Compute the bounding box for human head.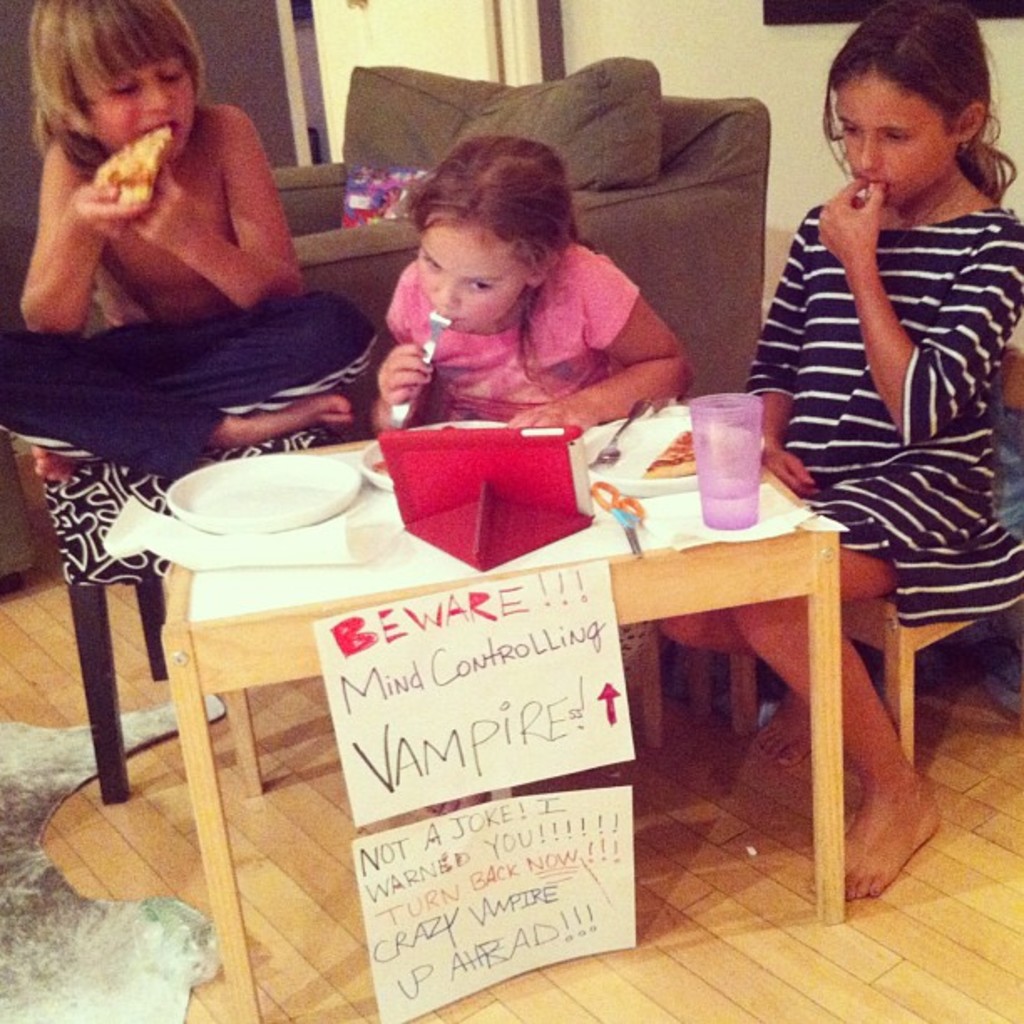
Rect(410, 134, 581, 331).
